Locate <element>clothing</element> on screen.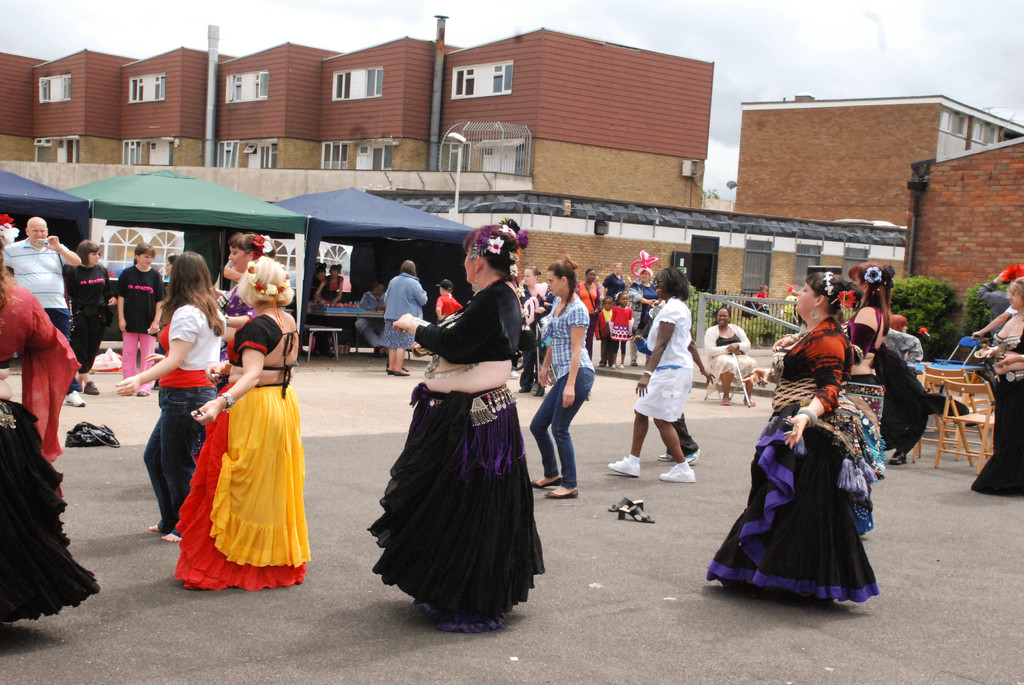
On screen at BBox(611, 302, 639, 344).
